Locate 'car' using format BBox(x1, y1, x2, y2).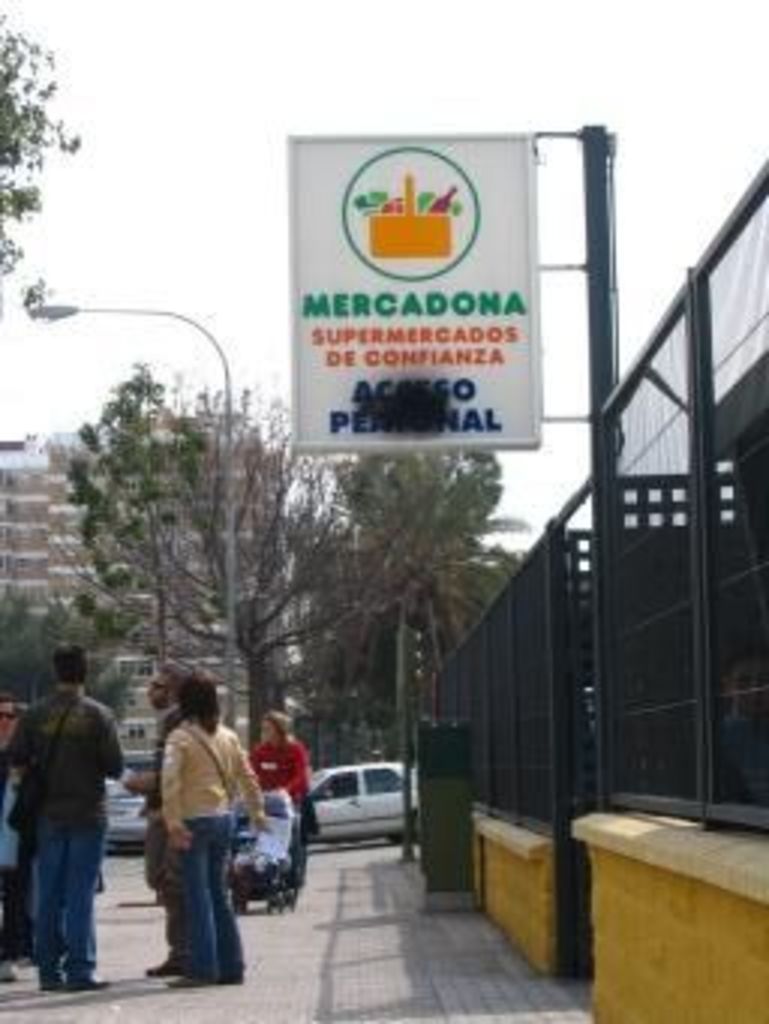
BBox(102, 778, 153, 853).
